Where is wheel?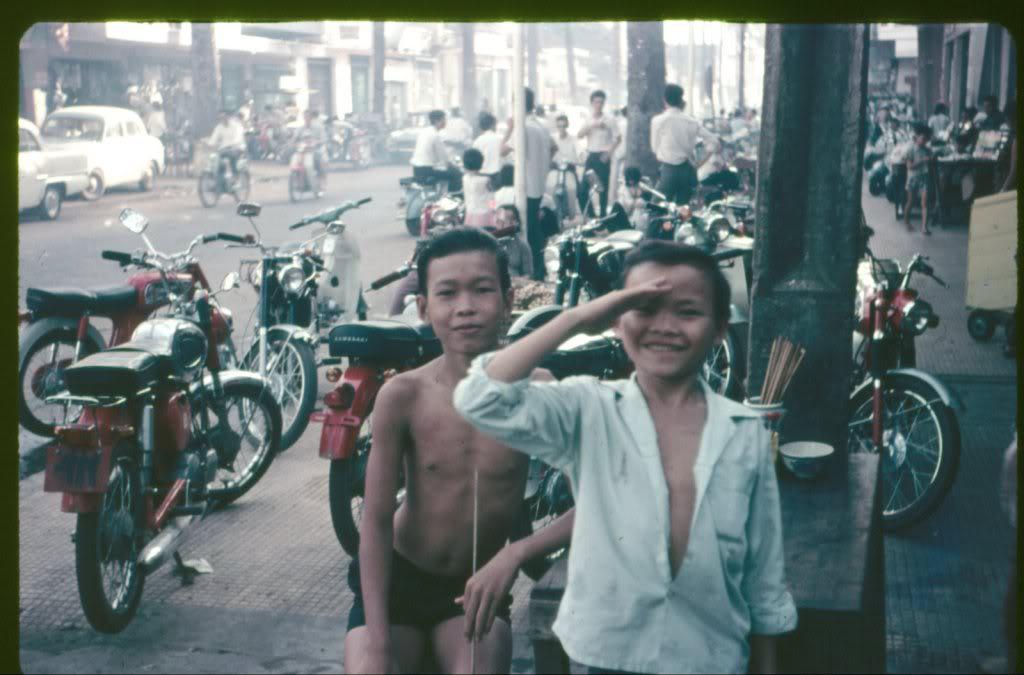
rect(236, 329, 323, 449).
